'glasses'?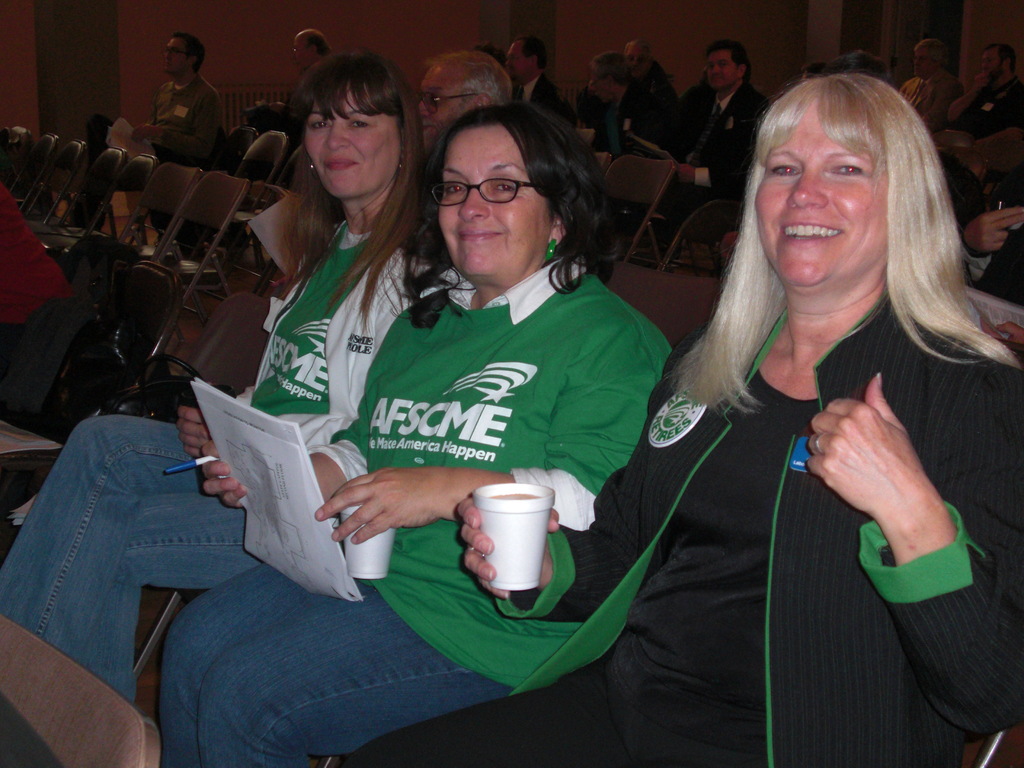
box(427, 171, 543, 209)
